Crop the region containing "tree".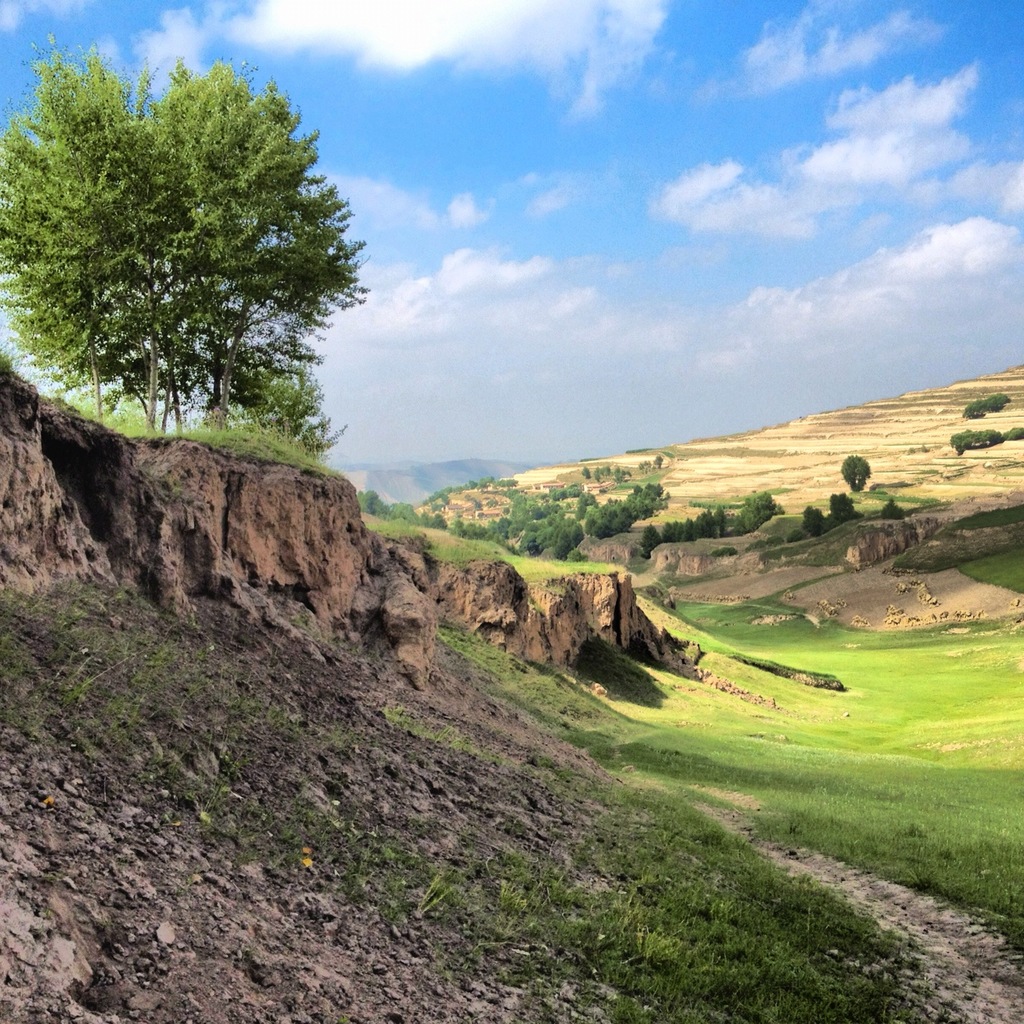
Crop region: l=801, t=504, r=826, b=536.
